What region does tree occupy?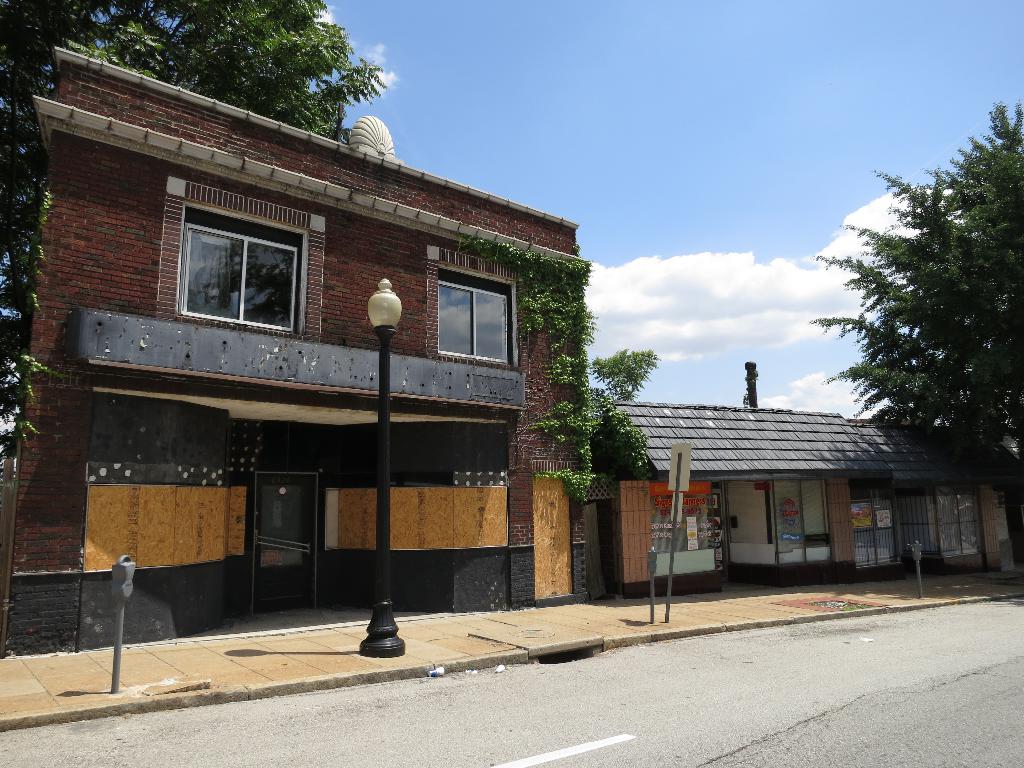
bbox=(0, 0, 172, 286).
